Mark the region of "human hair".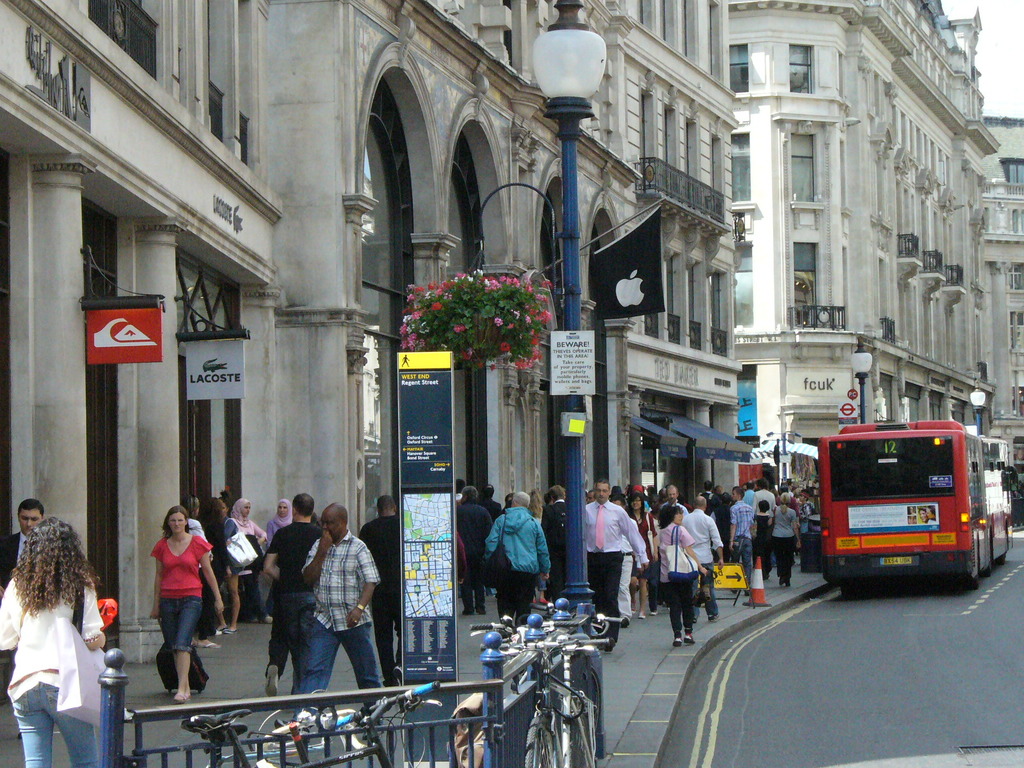
Region: x1=202 y1=495 x2=221 y2=505.
